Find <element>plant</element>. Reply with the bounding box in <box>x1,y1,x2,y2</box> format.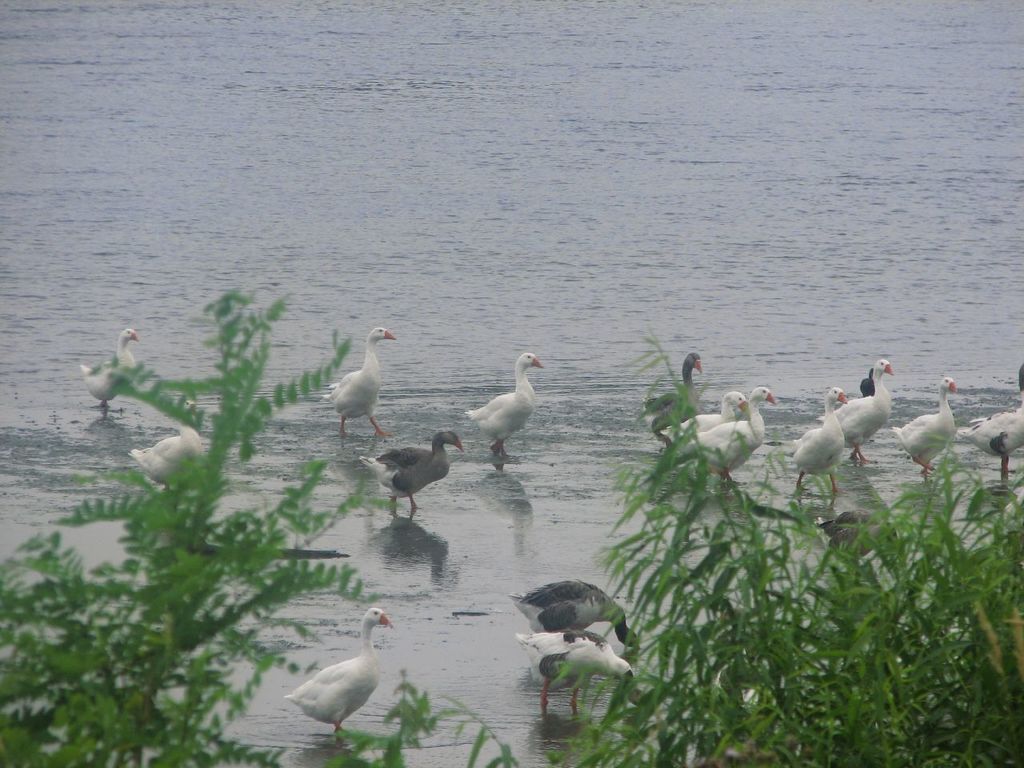
<box>305,674,466,765</box>.
